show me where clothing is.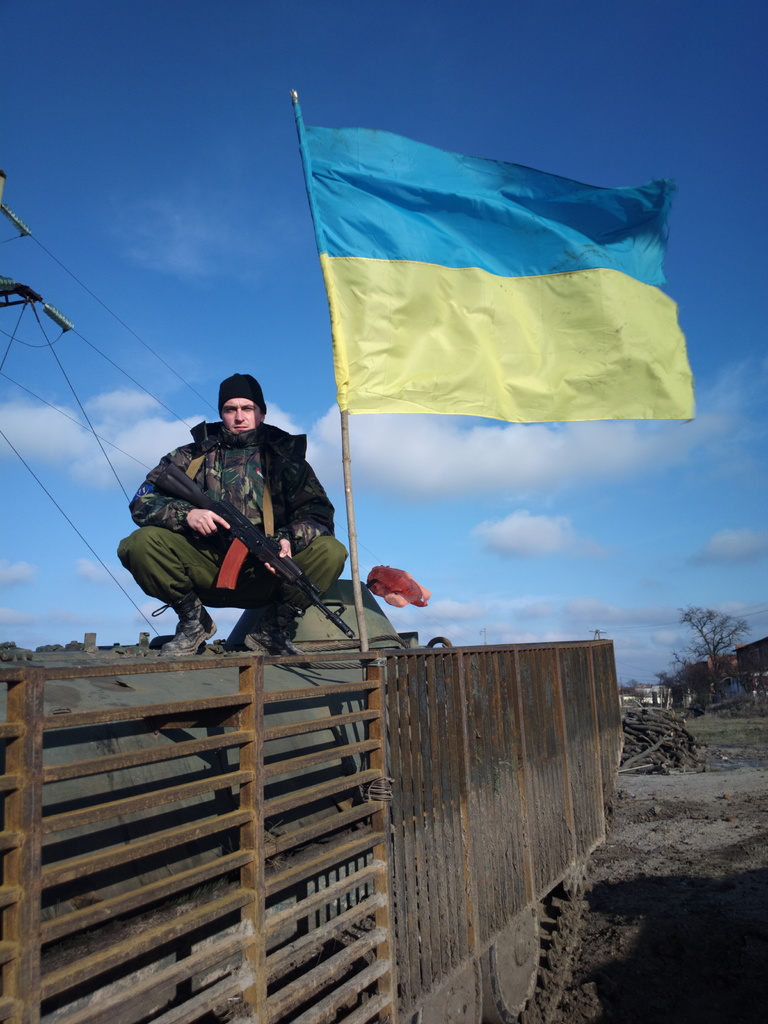
clothing is at <box>122,387,372,672</box>.
